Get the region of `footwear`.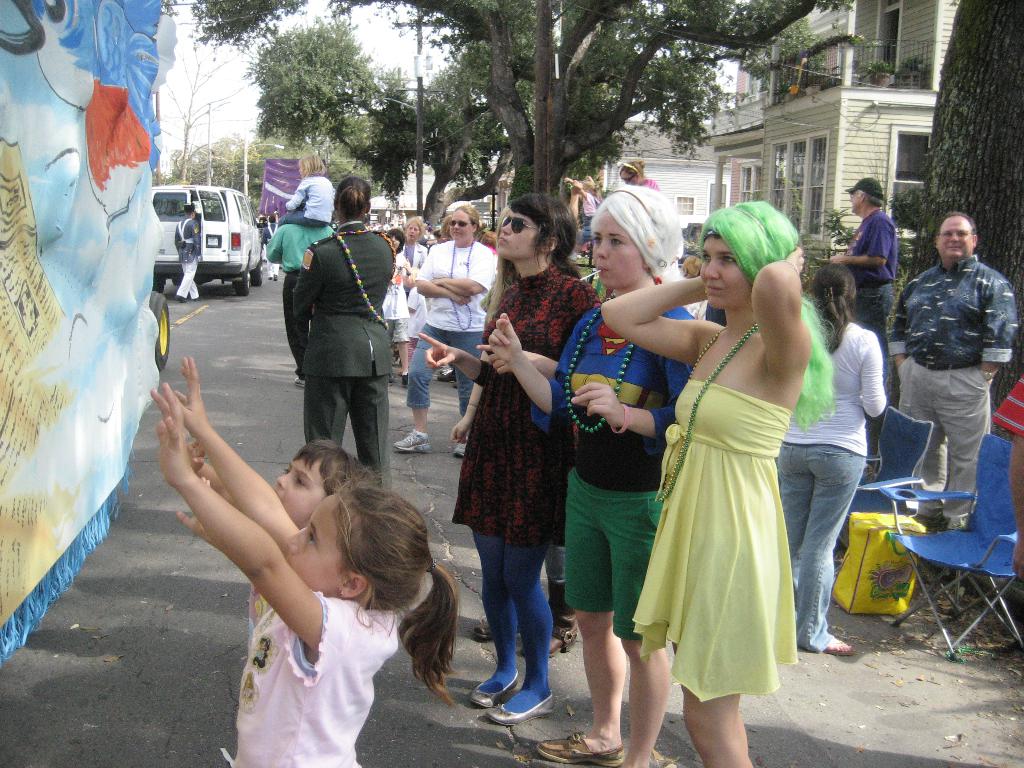
535/733/632/767.
